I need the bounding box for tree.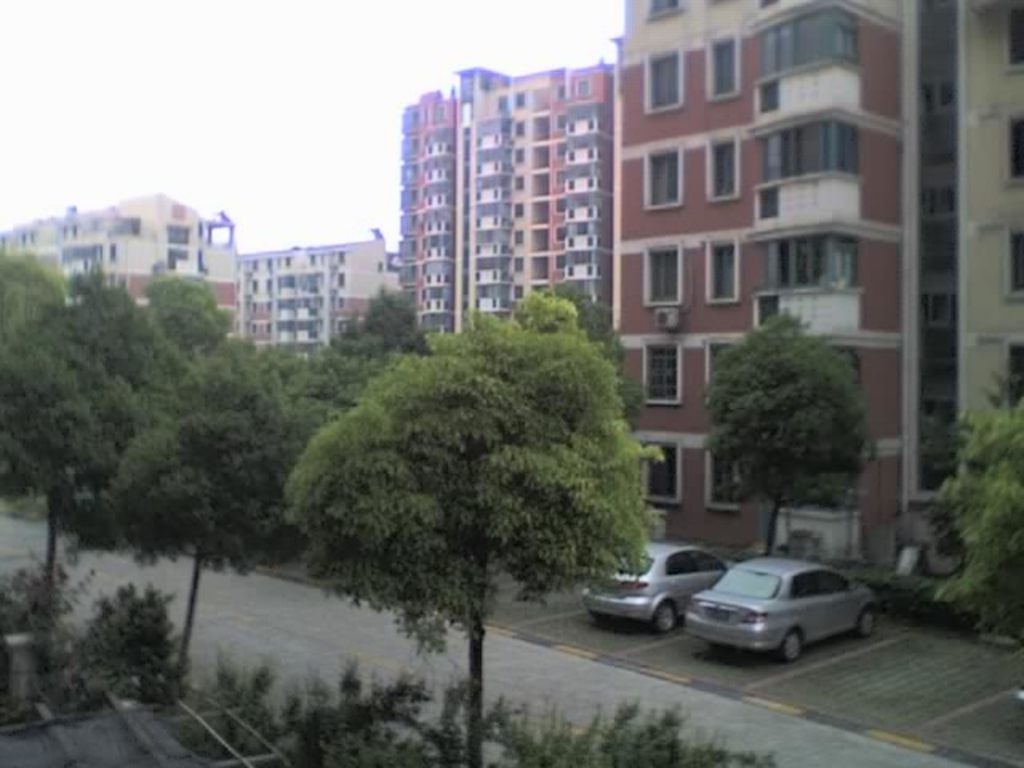
Here it is: 181,333,309,437.
